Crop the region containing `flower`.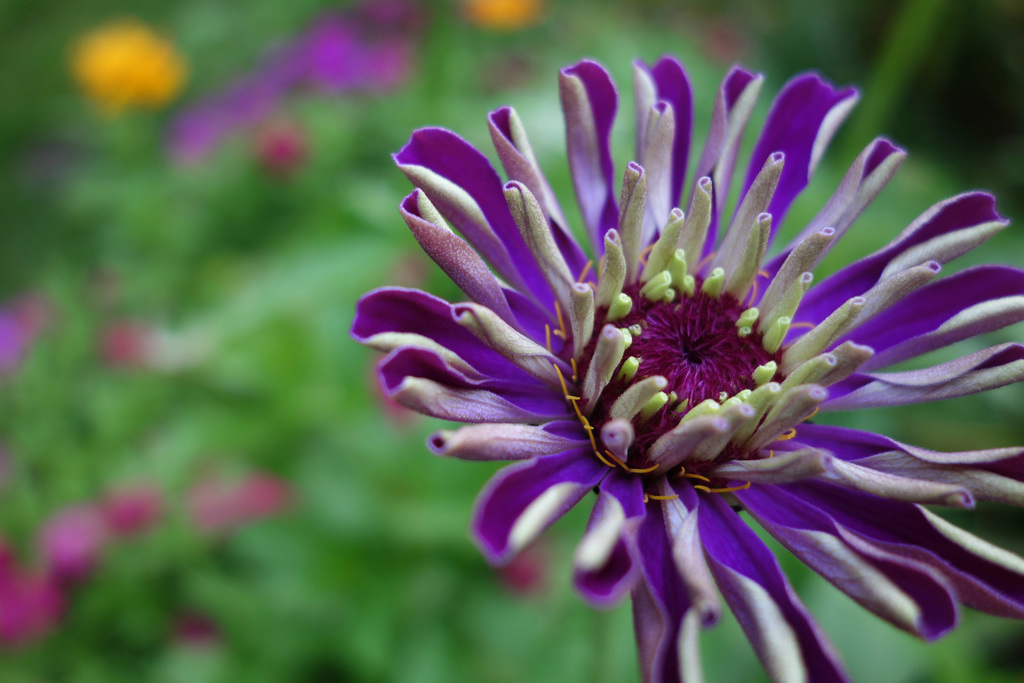
Crop region: locate(472, 0, 544, 33).
